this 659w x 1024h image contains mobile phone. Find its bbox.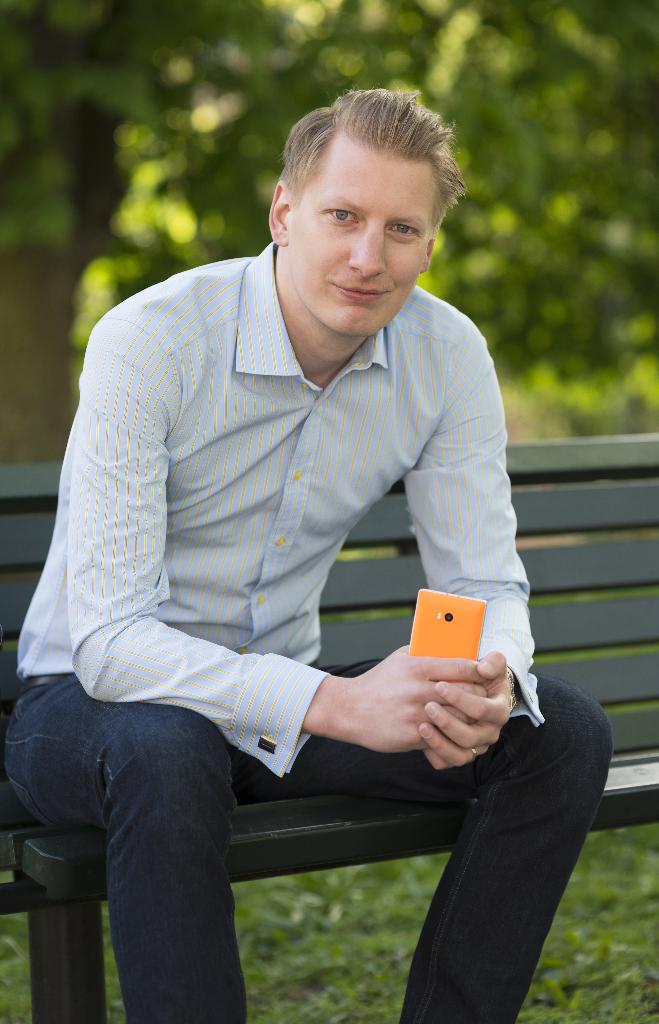
left=412, top=589, right=491, bottom=669.
